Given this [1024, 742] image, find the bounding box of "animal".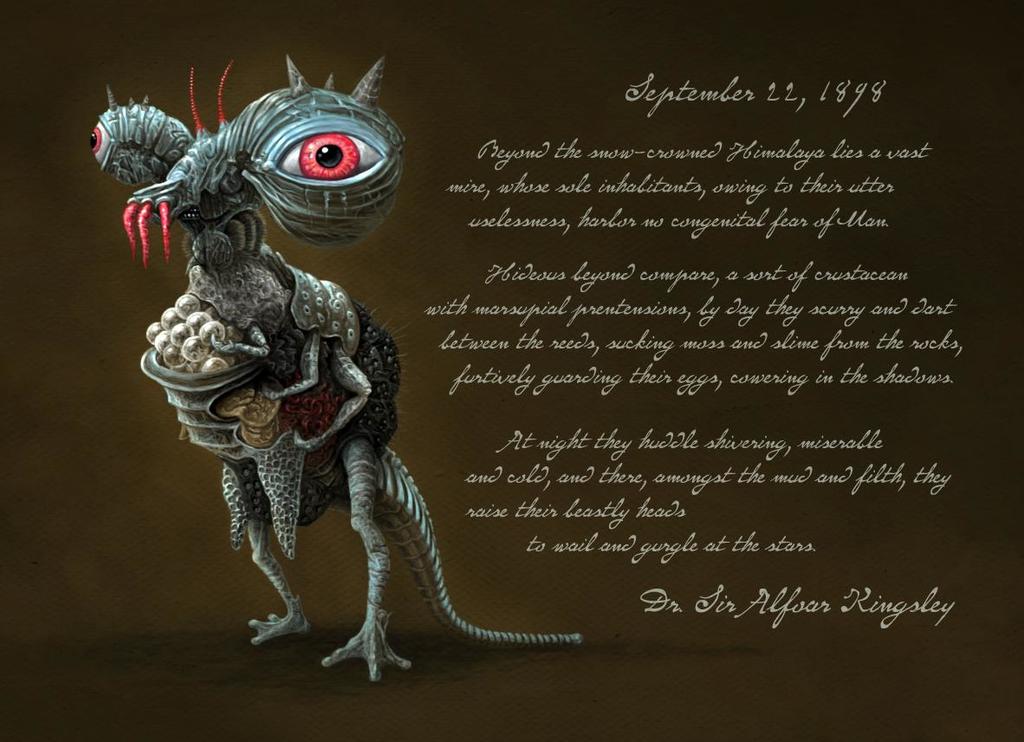
89 53 588 683.
